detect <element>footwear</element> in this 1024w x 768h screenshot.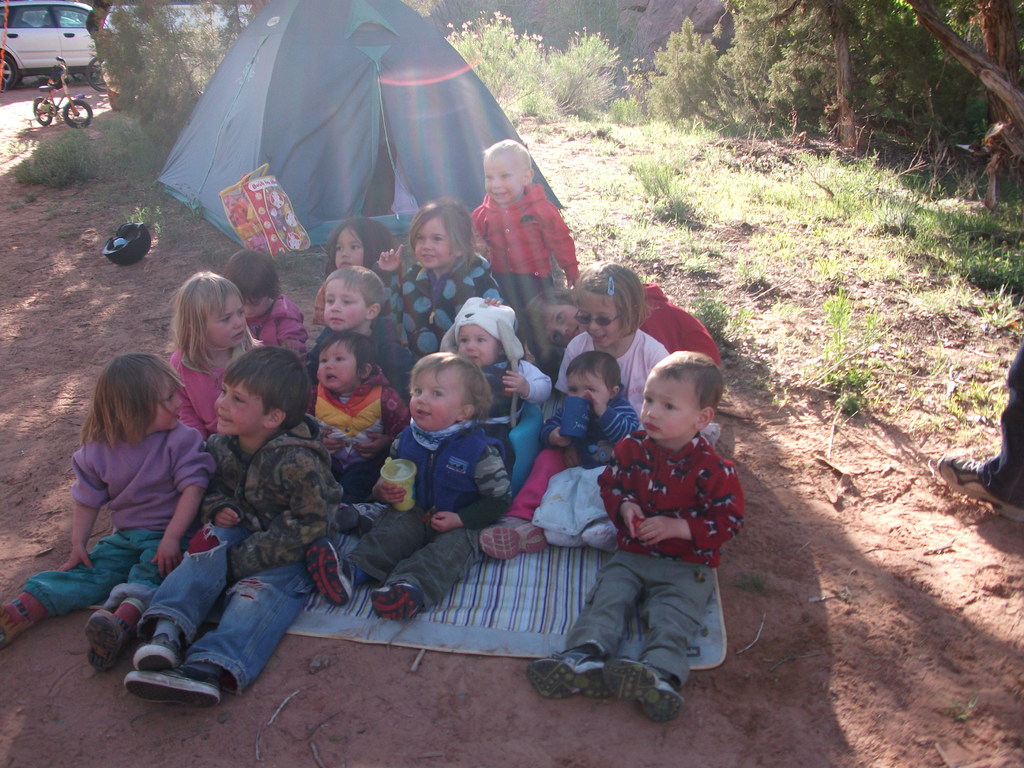
Detection: 934, 452, 1023, 527.
